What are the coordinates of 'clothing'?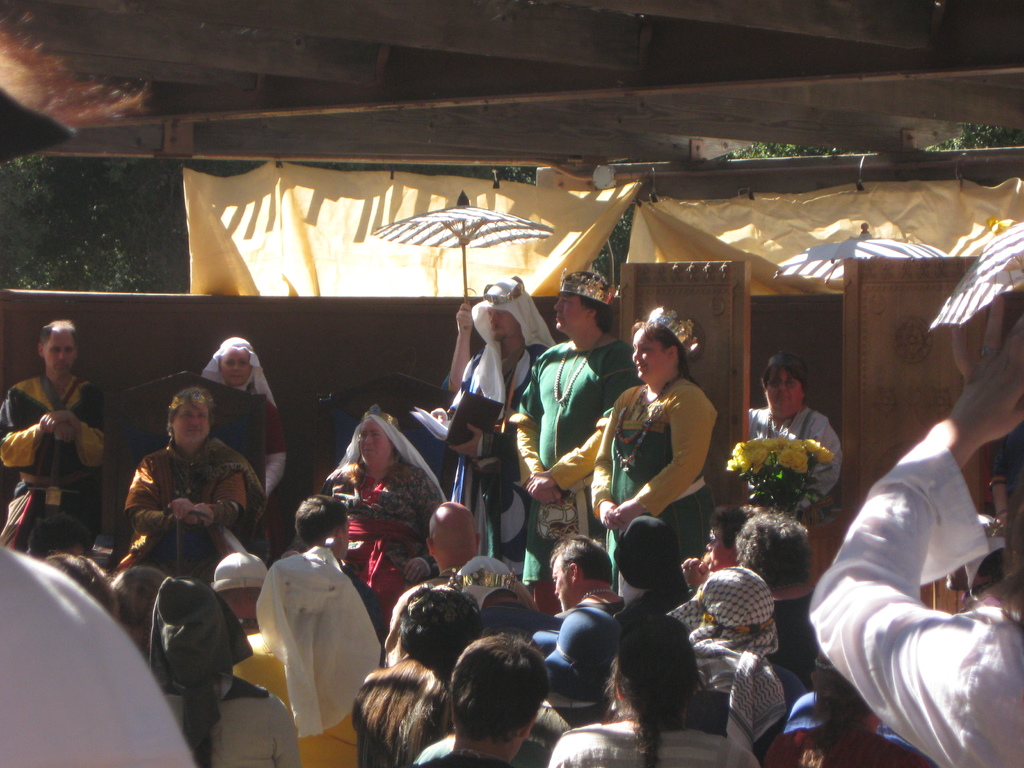
bbox(11, 341, 106, 548).
